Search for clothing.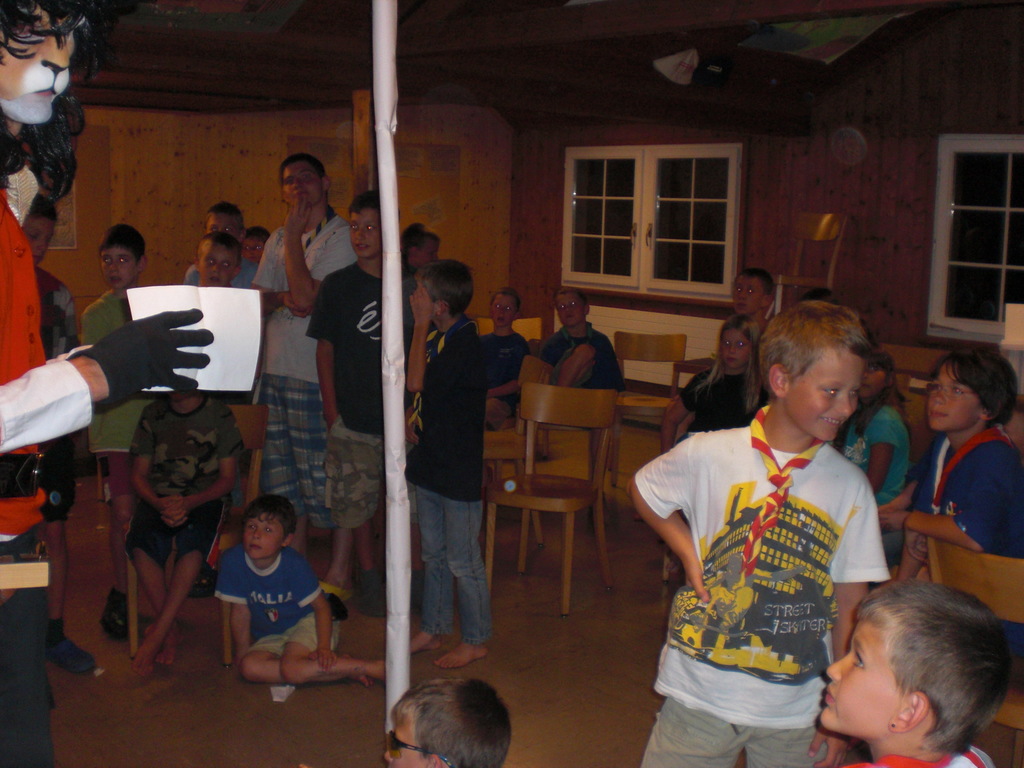
Found at rect(538, 323, 631, 398).
